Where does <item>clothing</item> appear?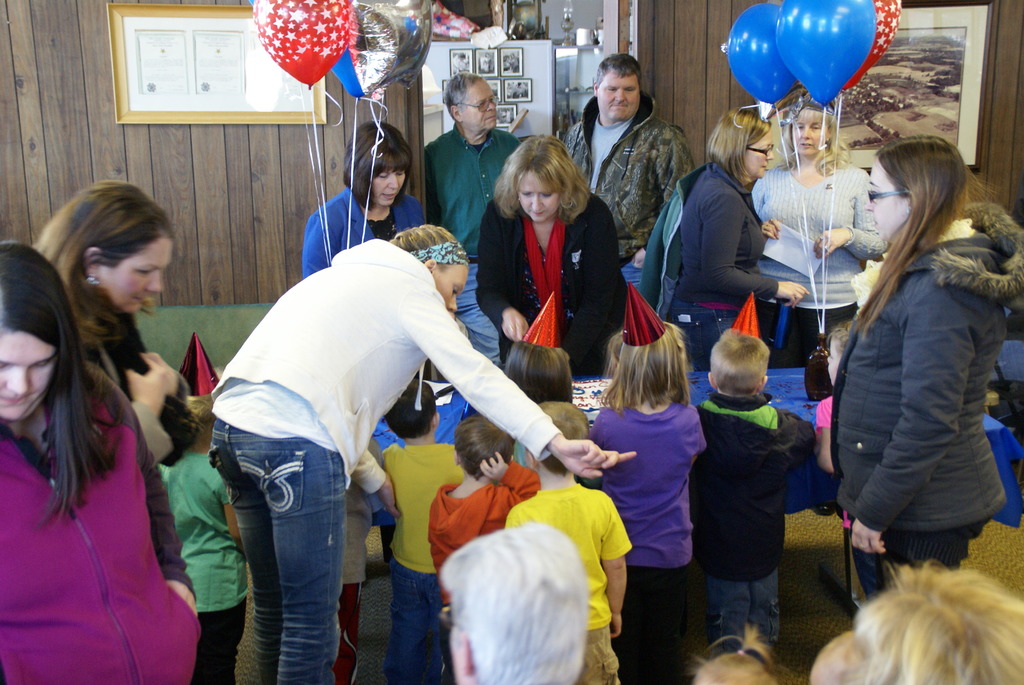
Appears at 821/166/1020/581.
